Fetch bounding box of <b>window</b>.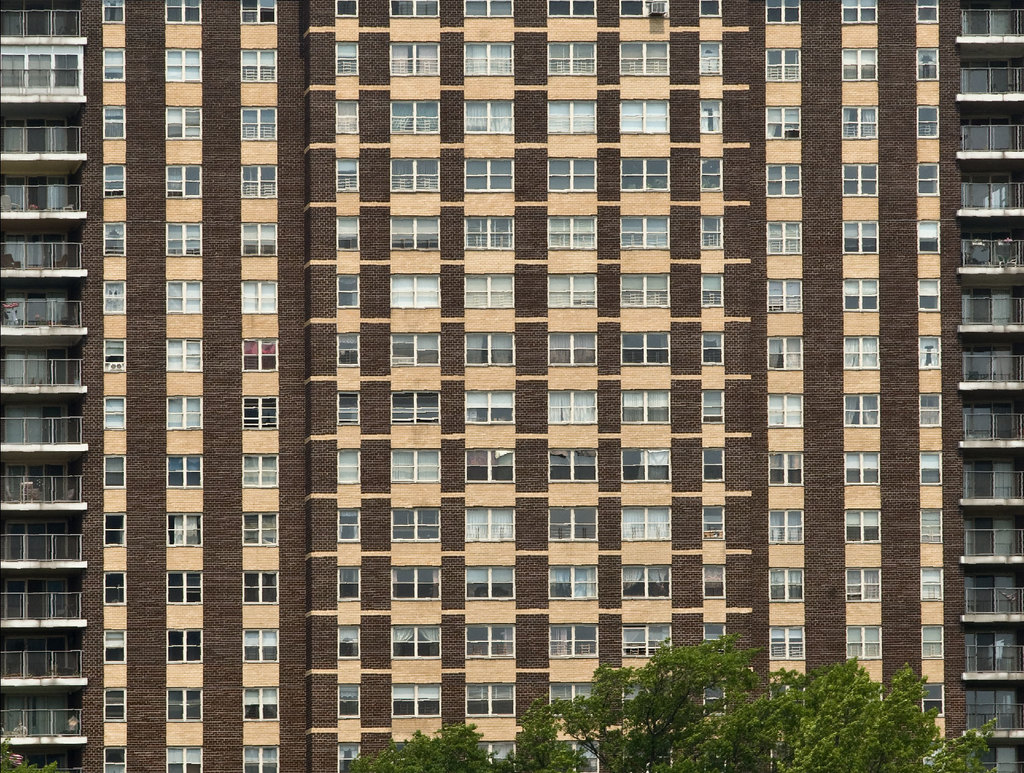
Bbox: bbox(618, 0, 670, 20).
